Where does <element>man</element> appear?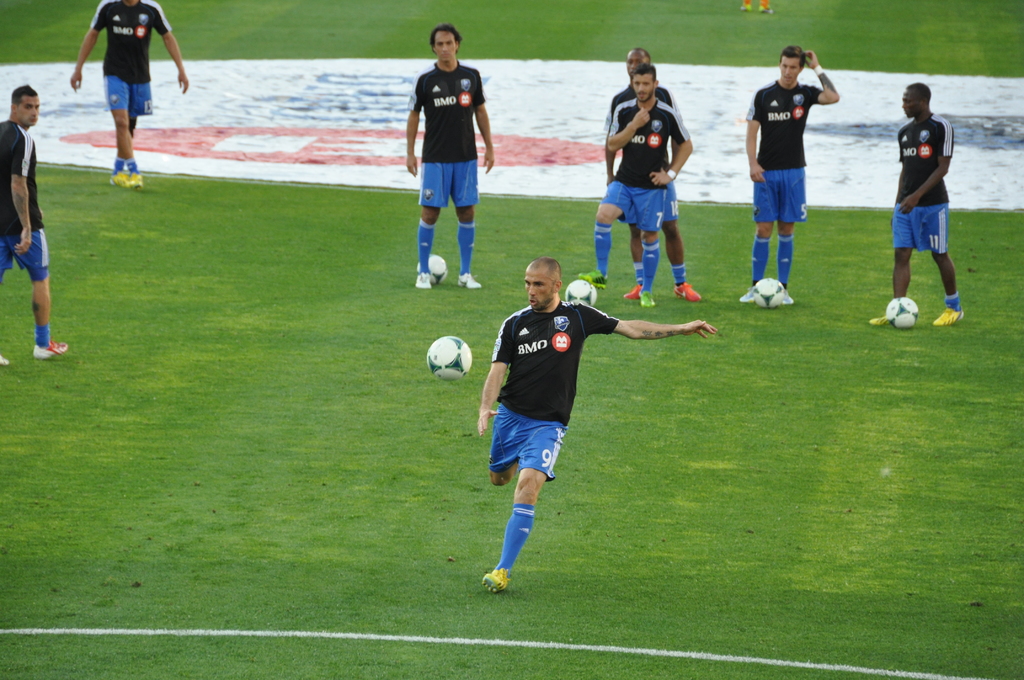
Appears at {"x1": 577, "y1": 61, "x2": 694, "y2": 307}.
